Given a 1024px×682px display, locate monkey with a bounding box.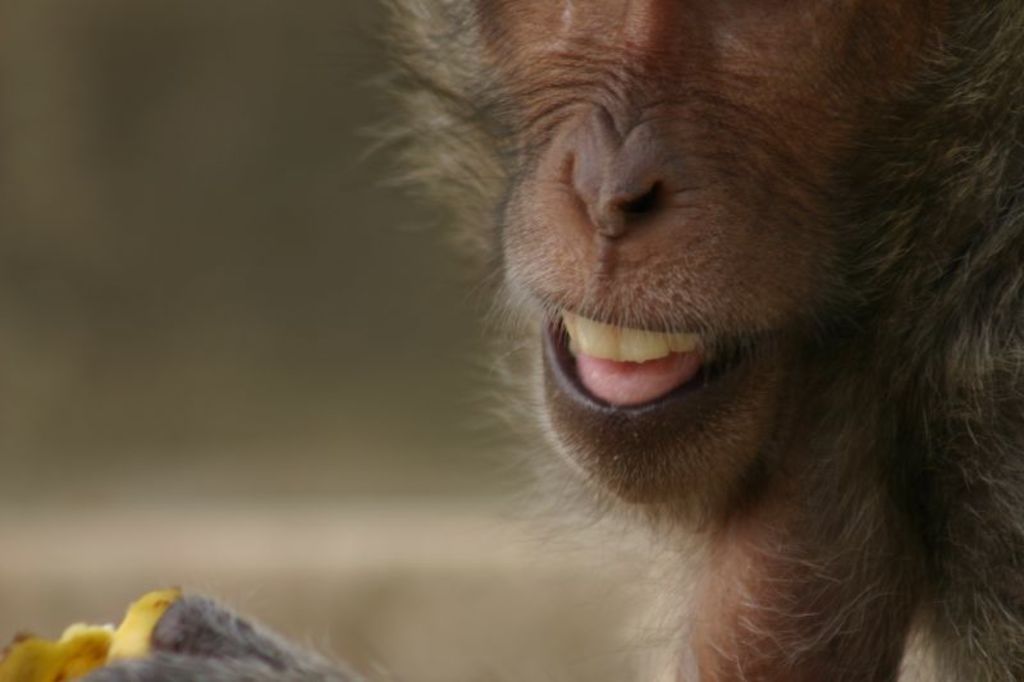
Located: [x1=87, y1=0, x2=1023, y2=681].
